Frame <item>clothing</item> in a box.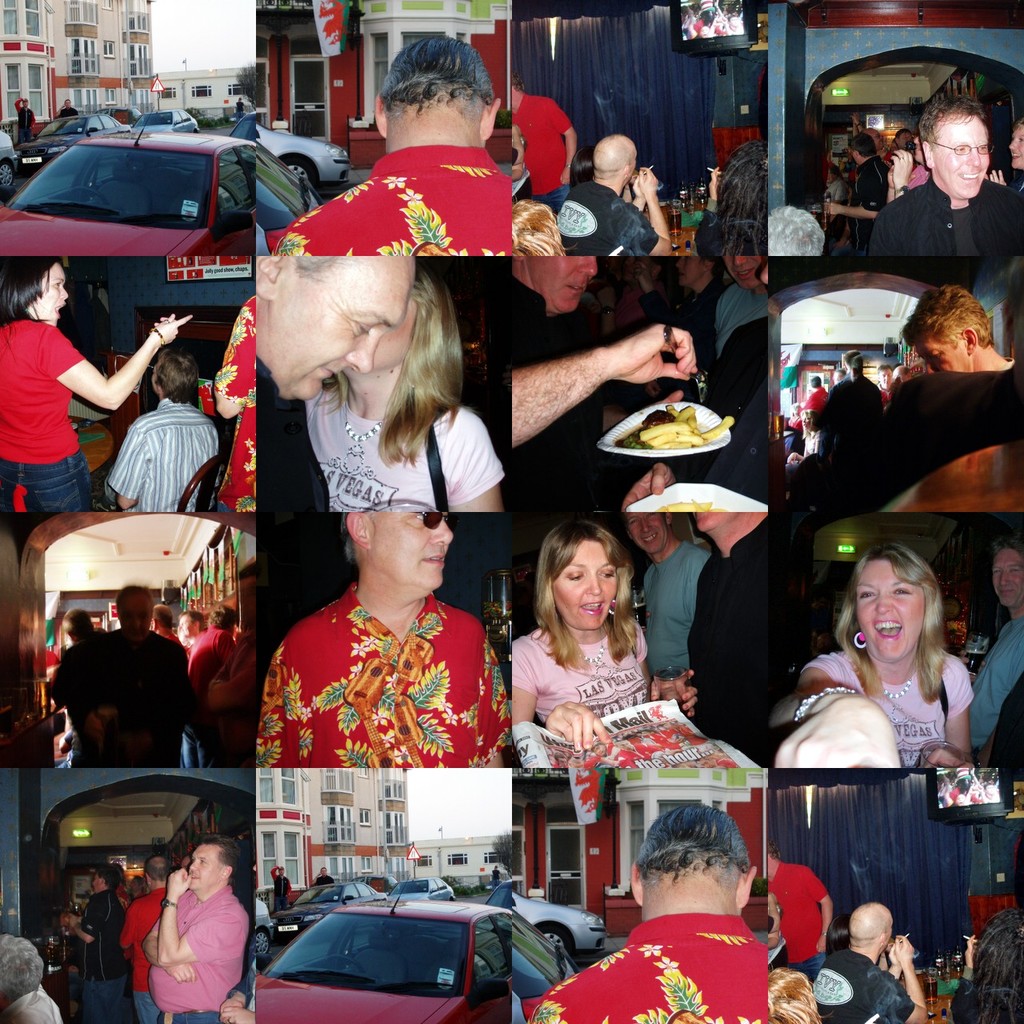
Rect(304, 382, 505, 512).
